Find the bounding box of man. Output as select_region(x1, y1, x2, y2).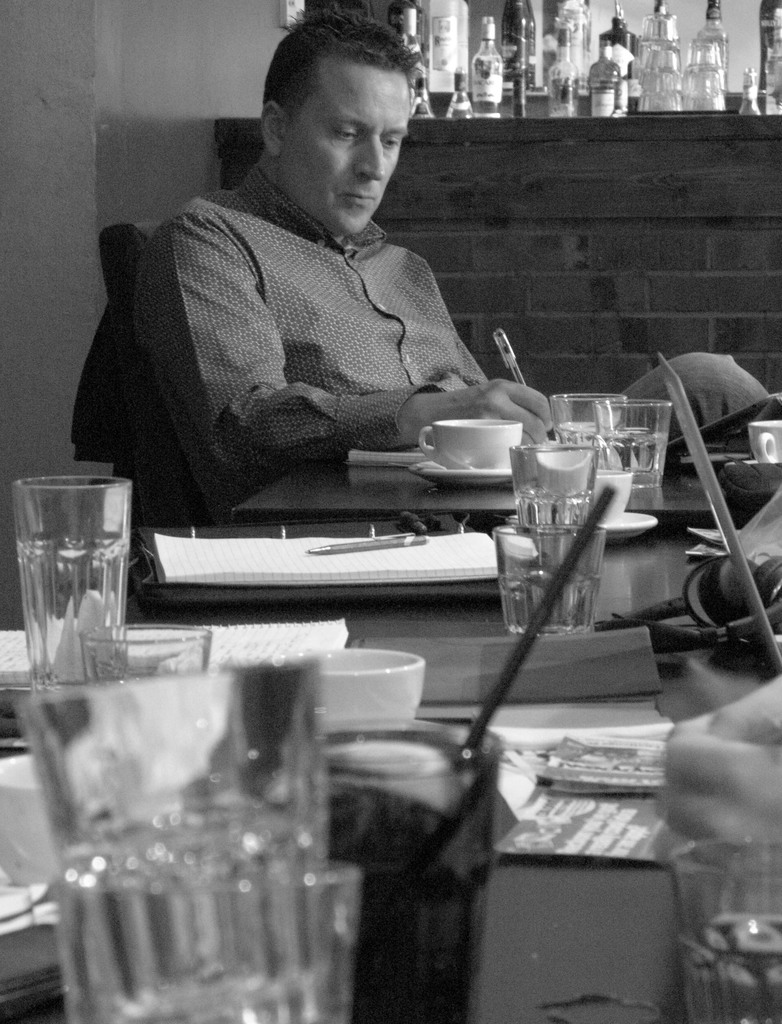
select_region(140, 14, 781, 504).
